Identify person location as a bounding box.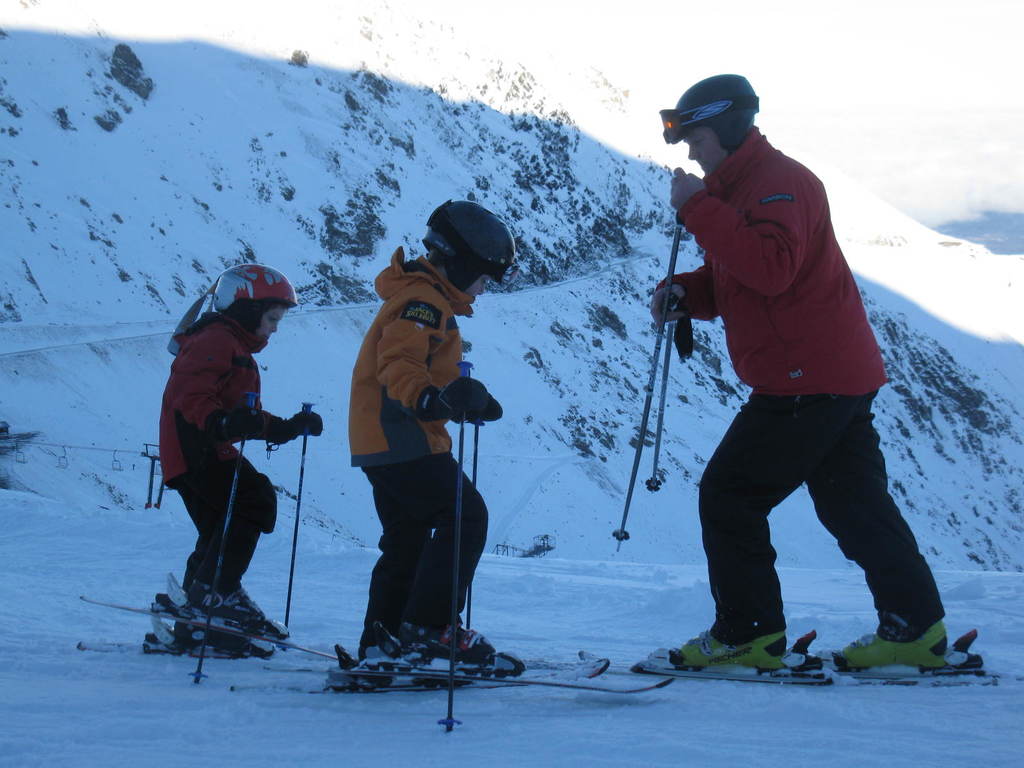
bbox=[156, 258, 323, 659].
